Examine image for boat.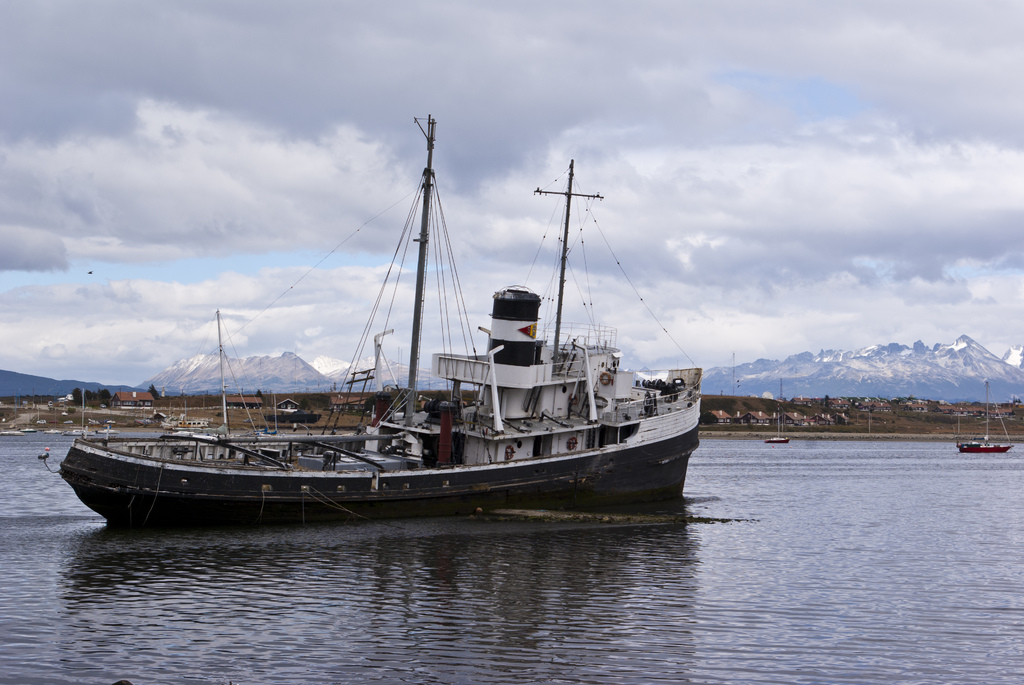
Examination result: bbox=[273, 400, 327, 434].
